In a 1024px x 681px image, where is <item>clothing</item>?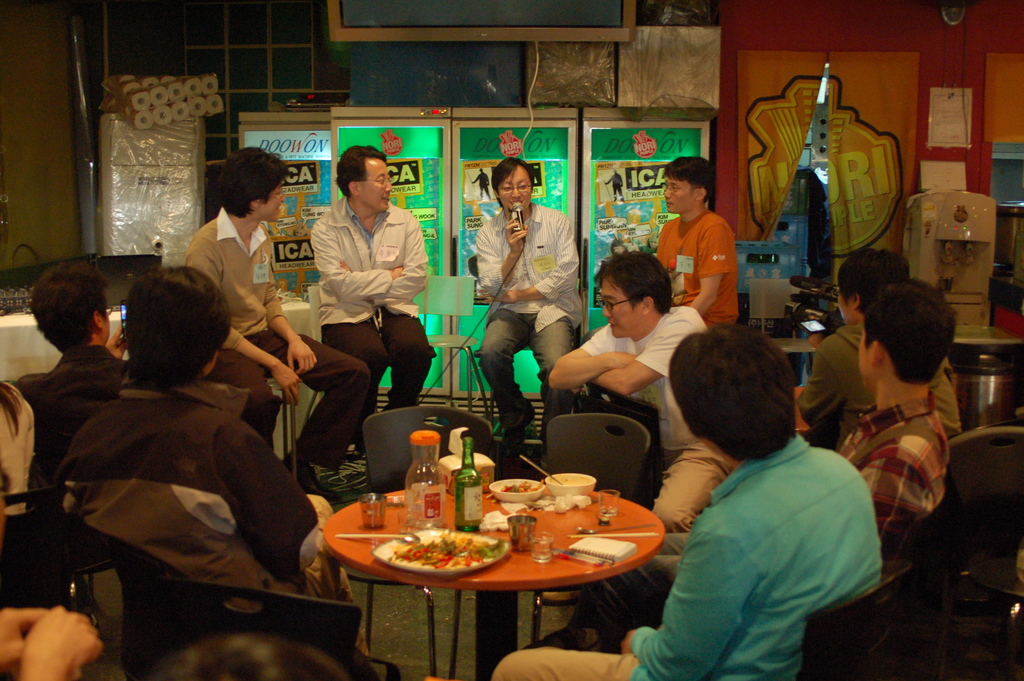
{"x1": 181, "y1": 199, "x2": 283, "y2": 349}.
